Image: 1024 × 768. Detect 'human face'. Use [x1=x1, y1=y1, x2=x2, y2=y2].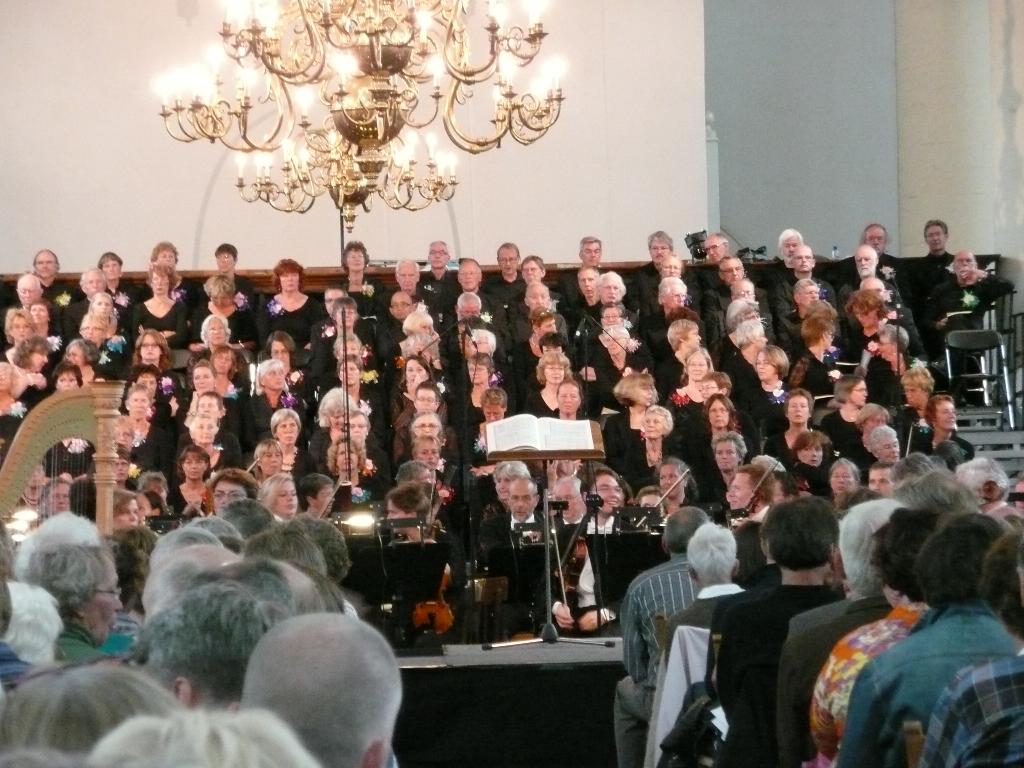
[x1=118, y1=422, x2=131, y2=454].
